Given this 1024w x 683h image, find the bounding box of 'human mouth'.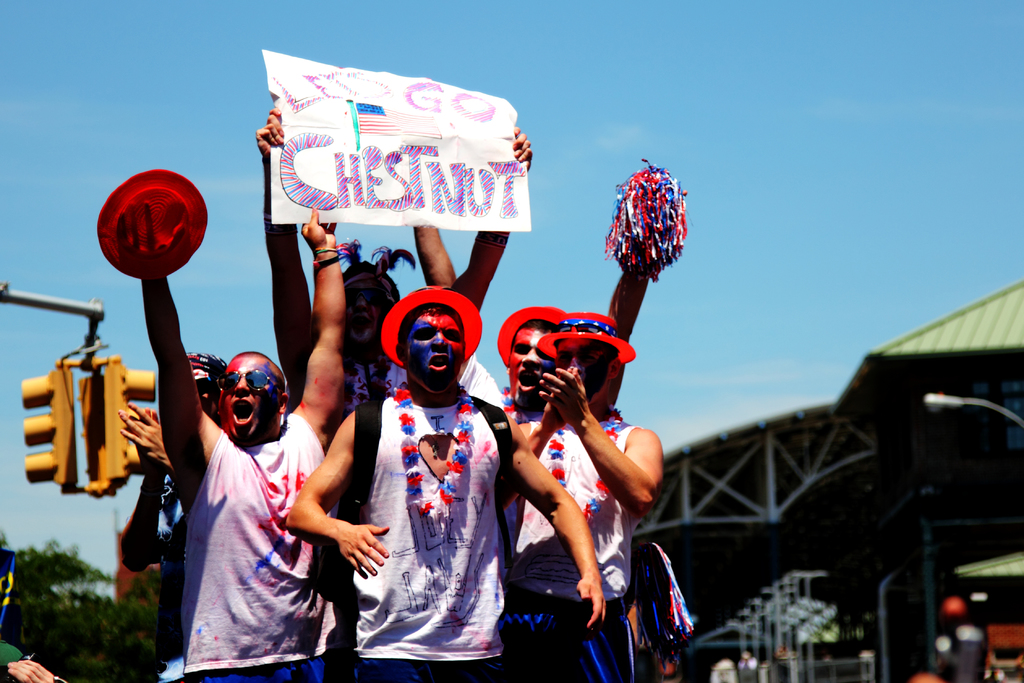
[x1=228, y1=395, x2=255, y2=425].
